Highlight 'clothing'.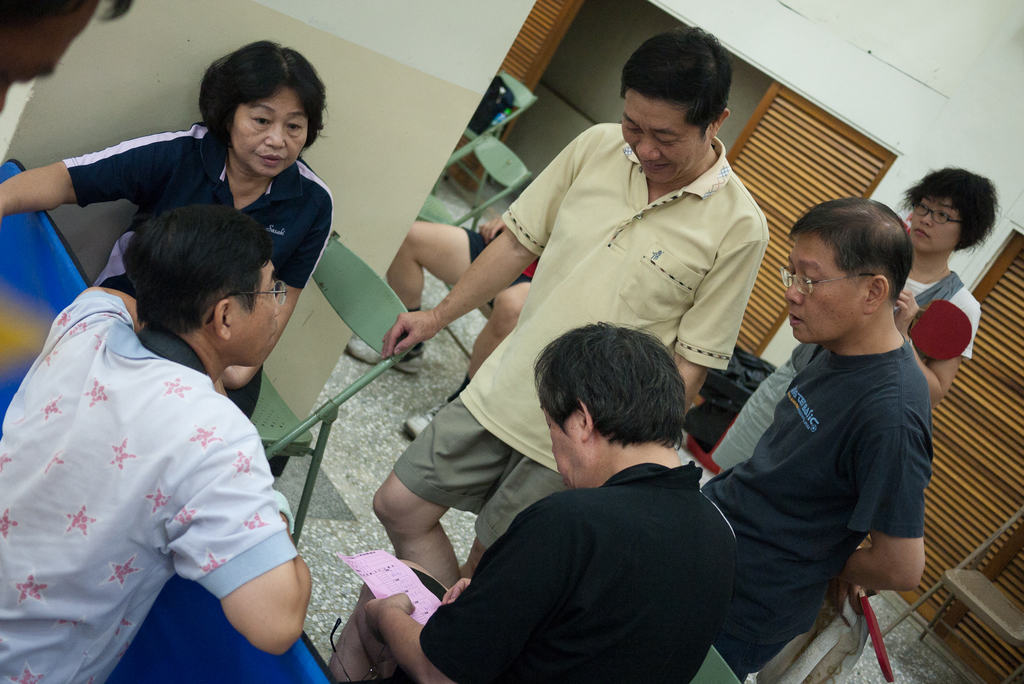
Highlighted region: [0,281,298,683].
